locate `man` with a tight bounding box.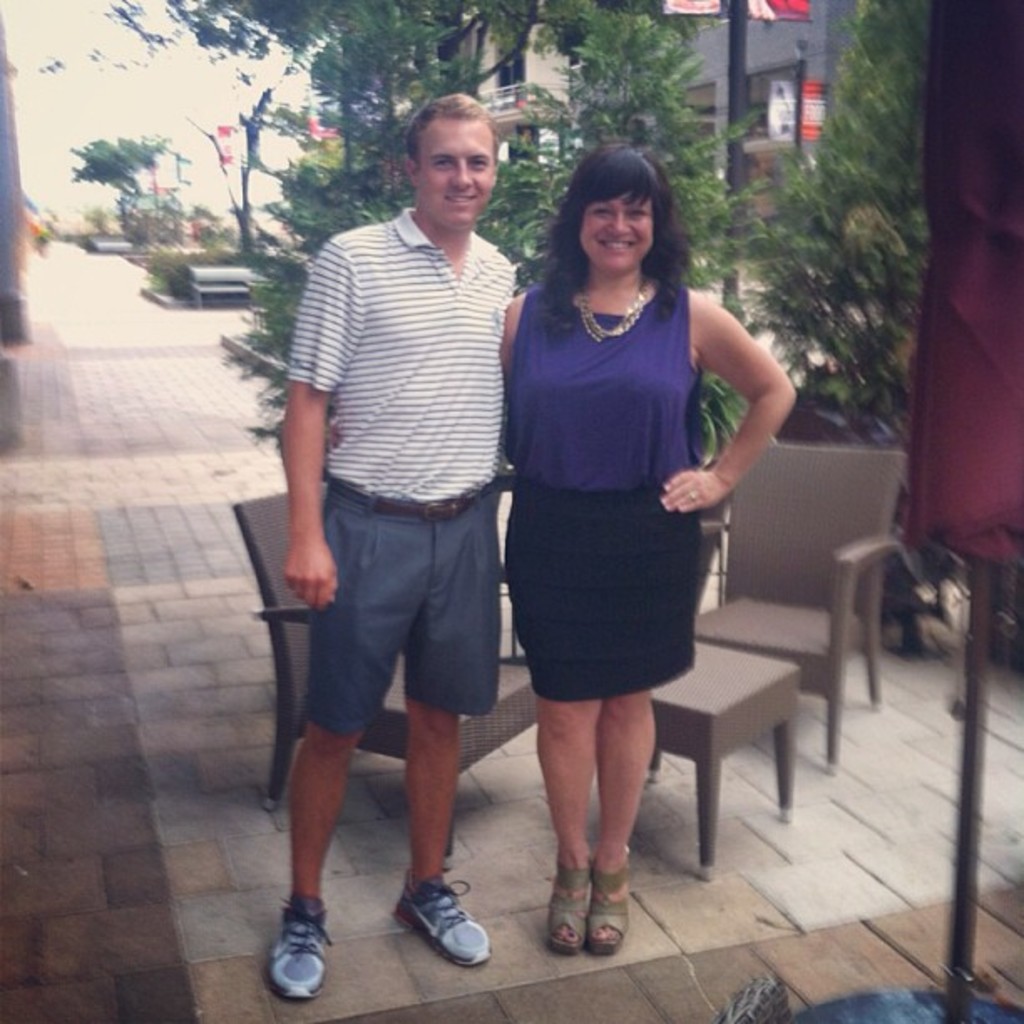
266 90 520 1006.
